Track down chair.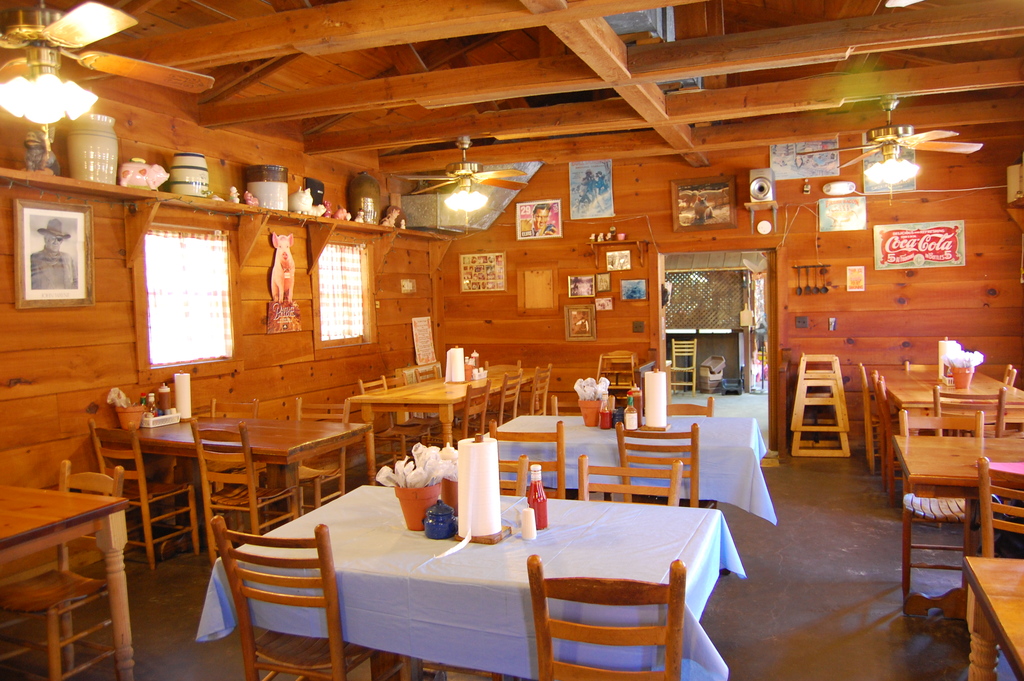
Tracked to <box>1004,364,1015,383</box>.
